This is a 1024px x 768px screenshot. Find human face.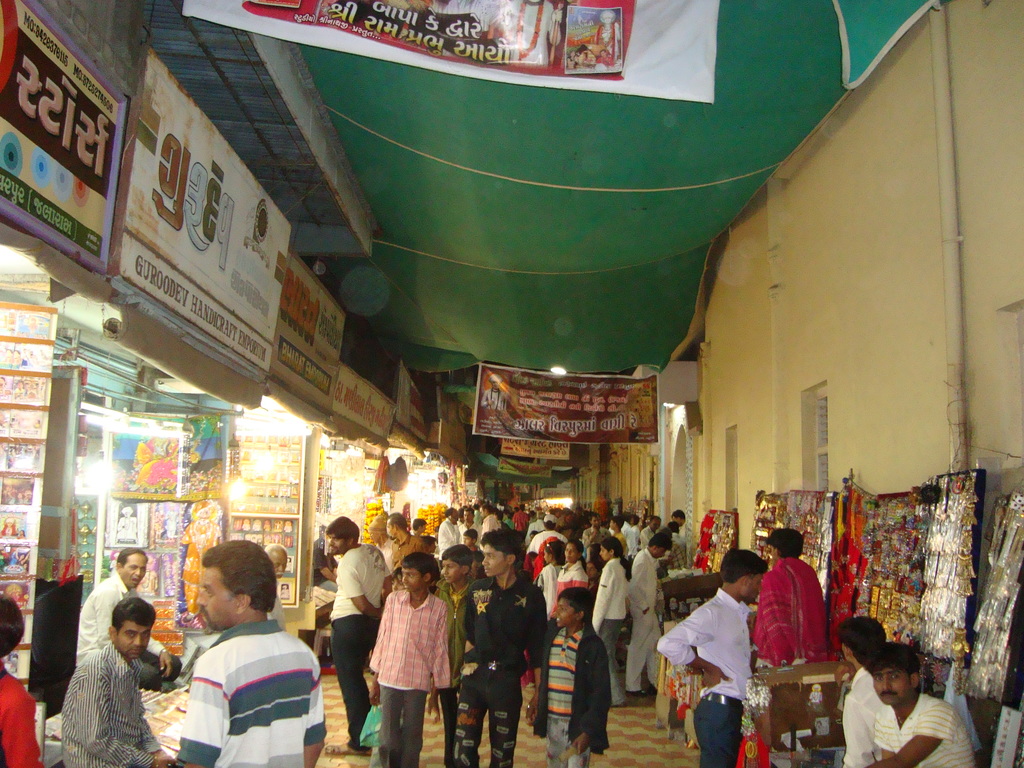
Bounding box: {"x1": 549, "y1": 597, "x2": 579, "y2": 628}.
